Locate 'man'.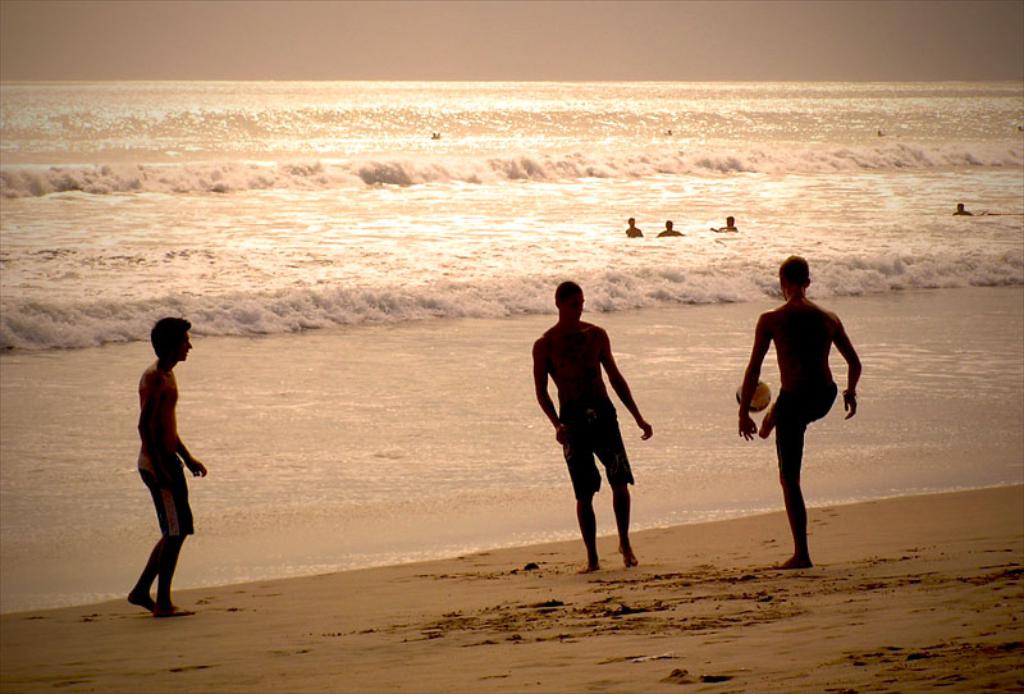
Bounding box: [x1=748, y1=261, x2=863, y2=571].
